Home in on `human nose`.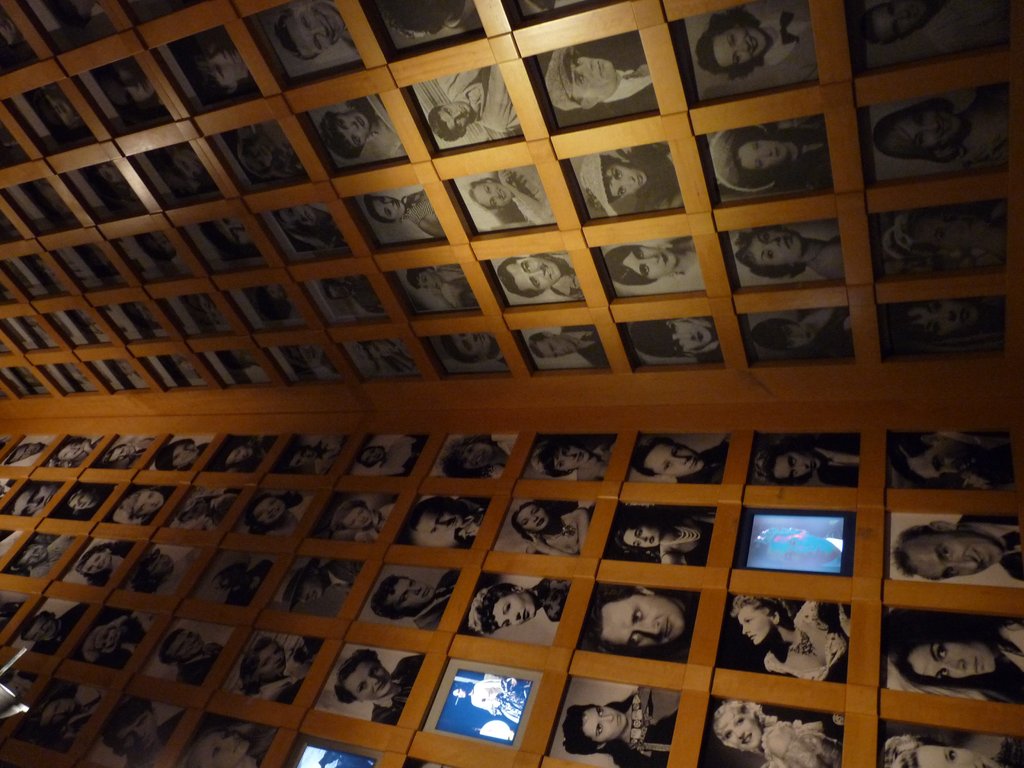
Homed in at box(56, 709, 66, 716).
